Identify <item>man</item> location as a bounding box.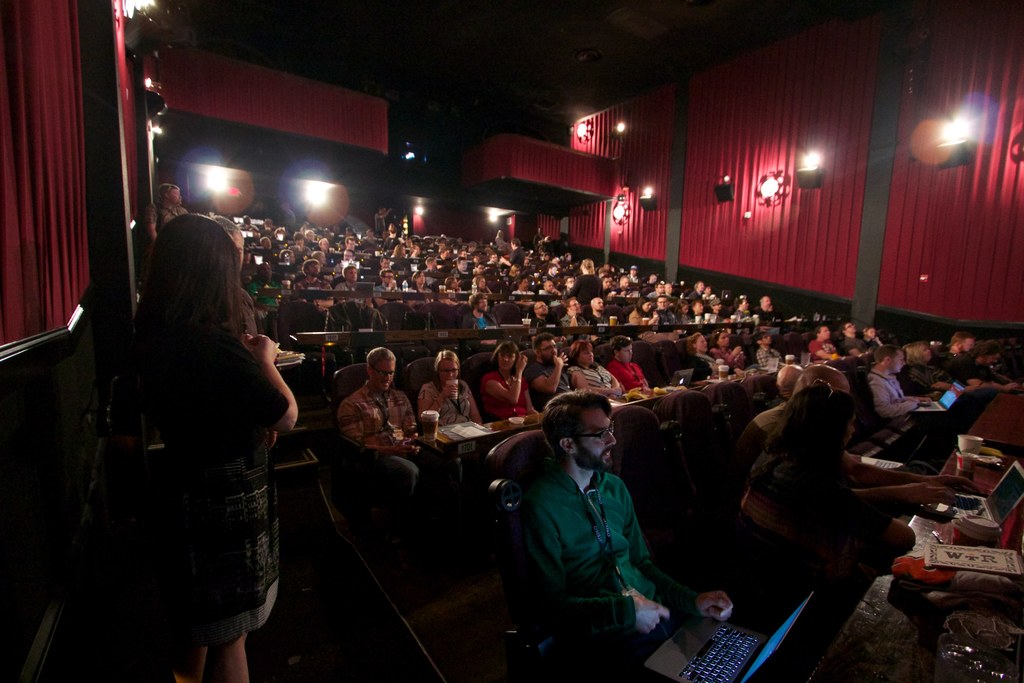
(x1=627, y1=265, x2=643, y2=283).
